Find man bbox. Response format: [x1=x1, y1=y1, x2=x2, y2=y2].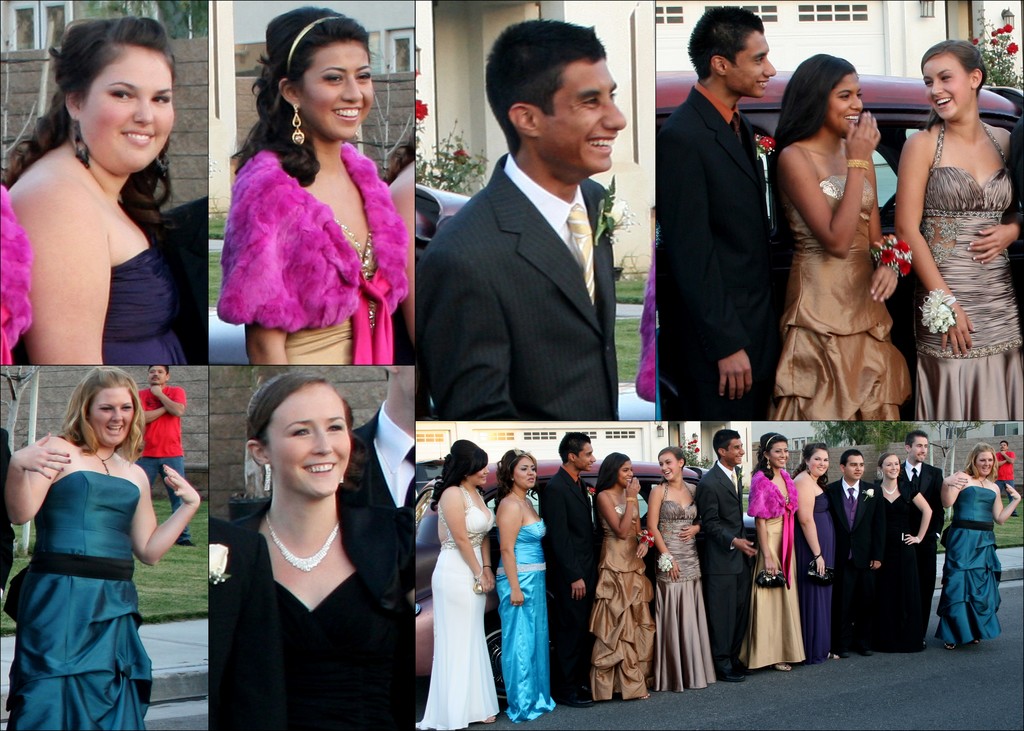
[x1=150, y1=198, x2=207, y2=367].
